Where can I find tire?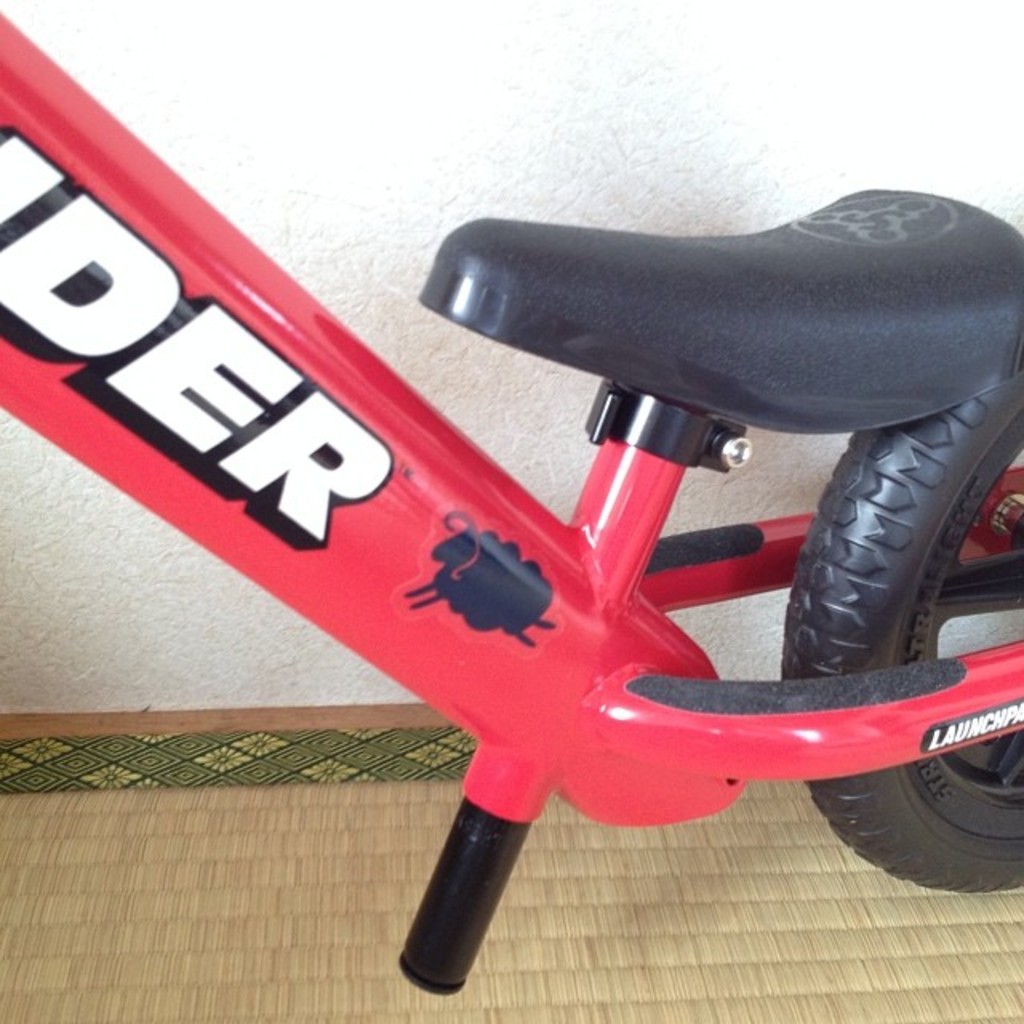
You can find it at box=[782, 373, 1022, 894].
